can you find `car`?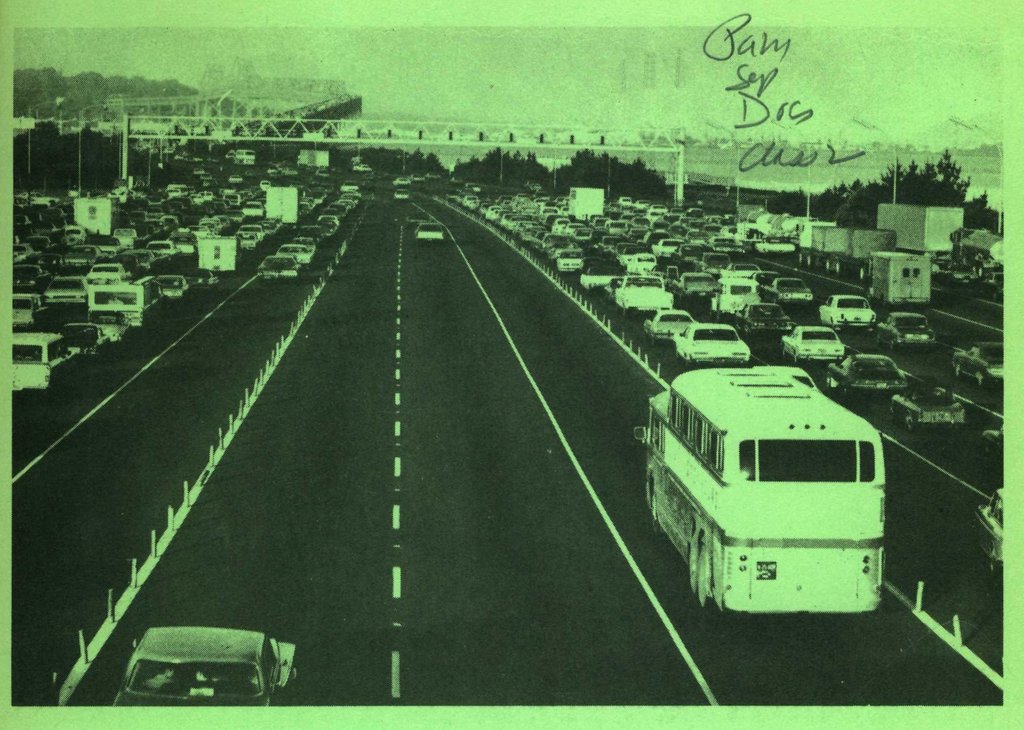
Yes, bounding box: bbox(113, 244, 155, 281).
